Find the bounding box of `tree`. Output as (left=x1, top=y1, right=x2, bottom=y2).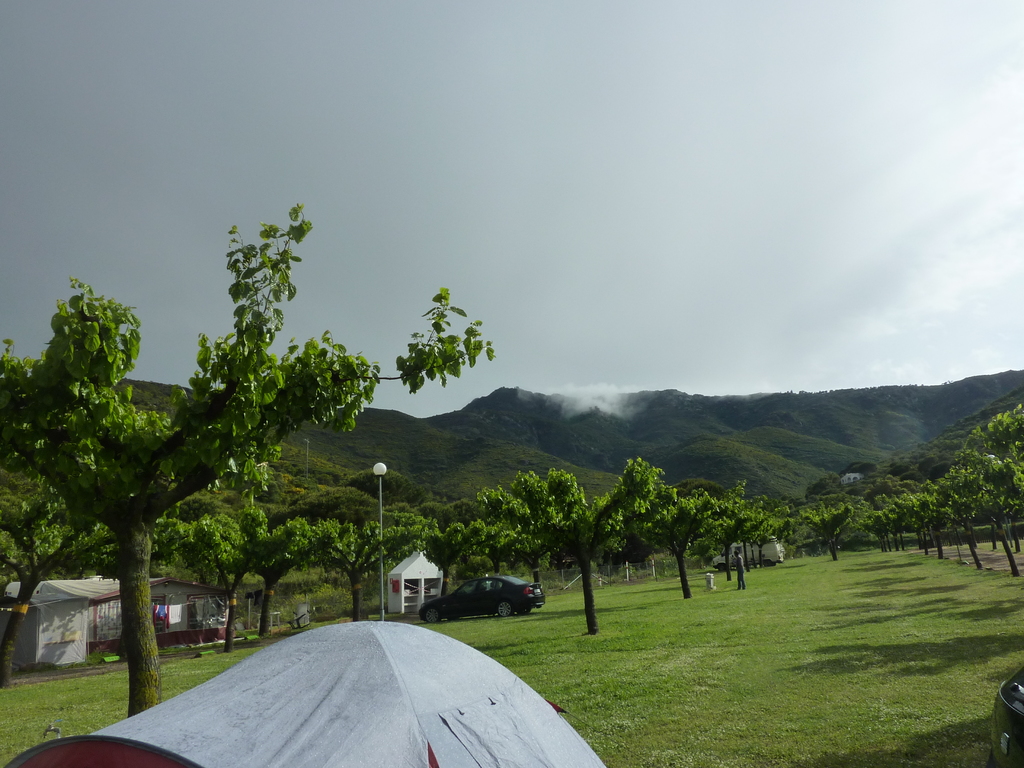
(left=483, top=457, right=677, bottom=633).
